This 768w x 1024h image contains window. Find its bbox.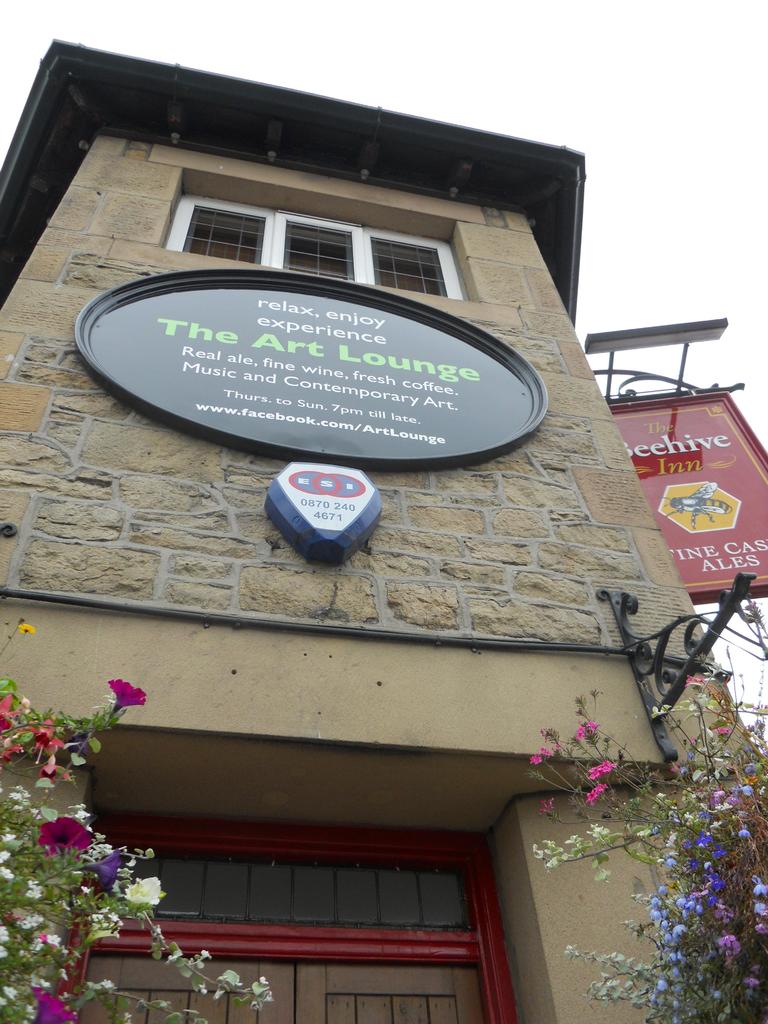
bbox=[93, 808, 526, 978].
